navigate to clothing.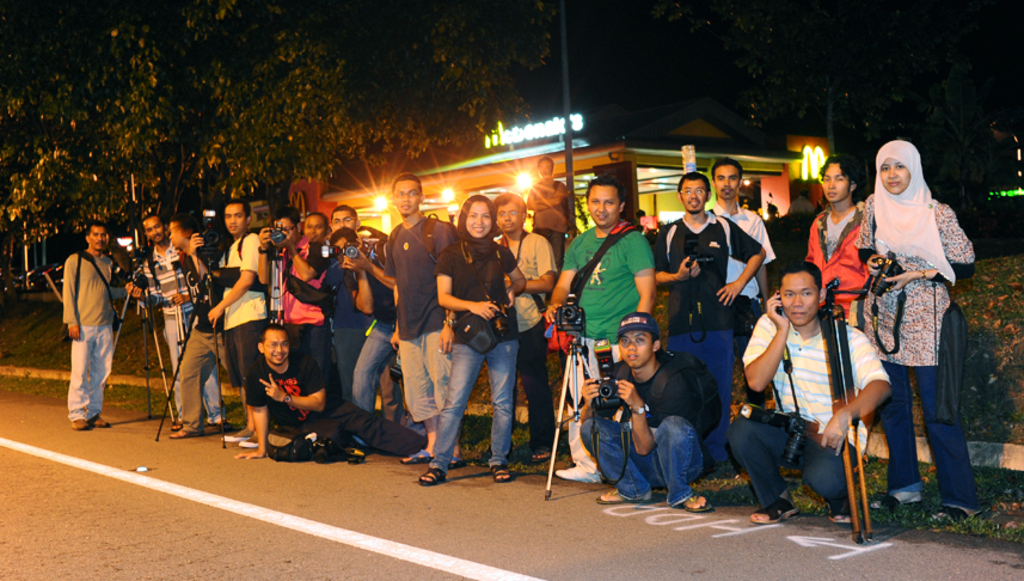
Navigation target: detection(48, 216, 129, 418).
